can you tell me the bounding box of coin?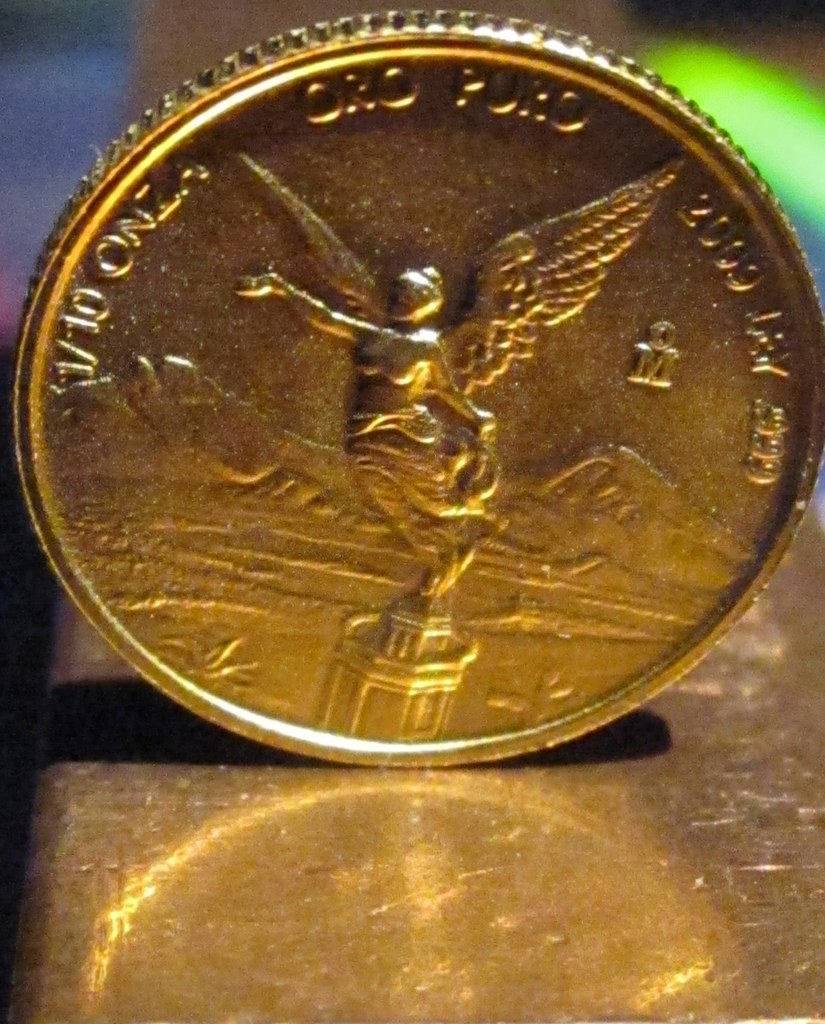
<region>6, 8, 824, 776</region>.
